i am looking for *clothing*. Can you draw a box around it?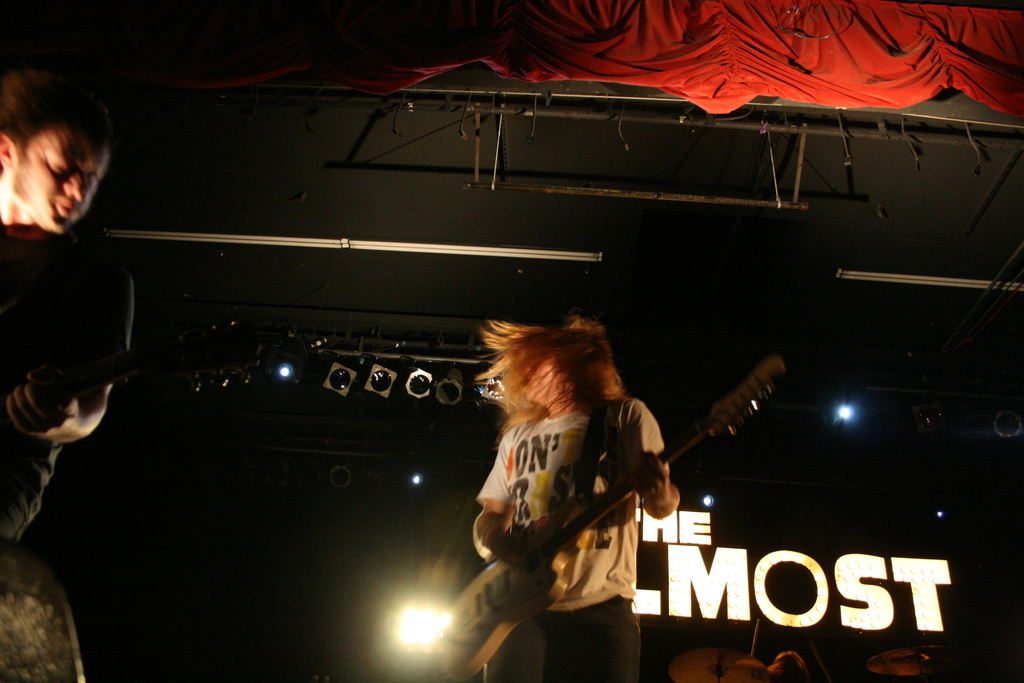
Sure, the bounding box is [x1=461, y1=370, x2=677, y2=648].
